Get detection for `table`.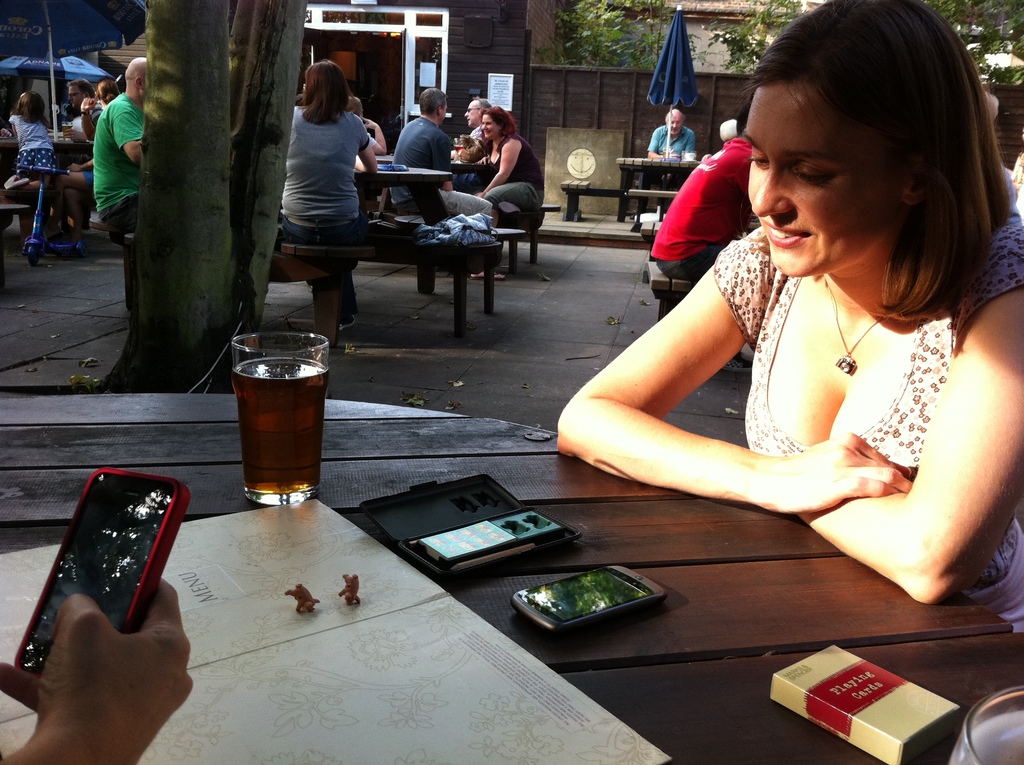
Detection: 616:163:694:229.
